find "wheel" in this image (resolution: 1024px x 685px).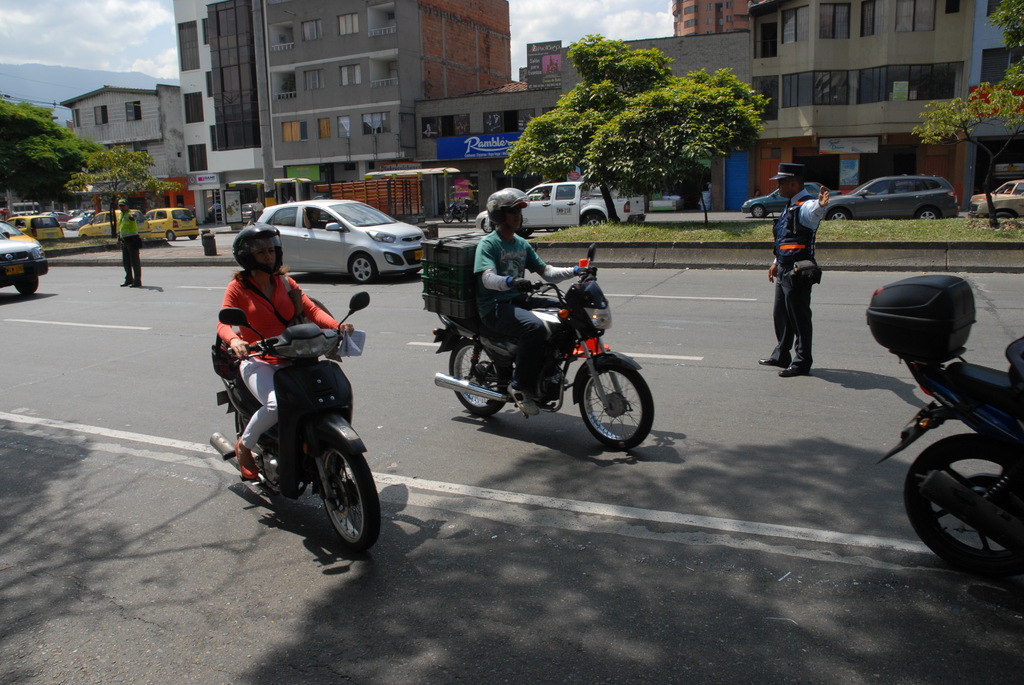
911 202 943 226.
